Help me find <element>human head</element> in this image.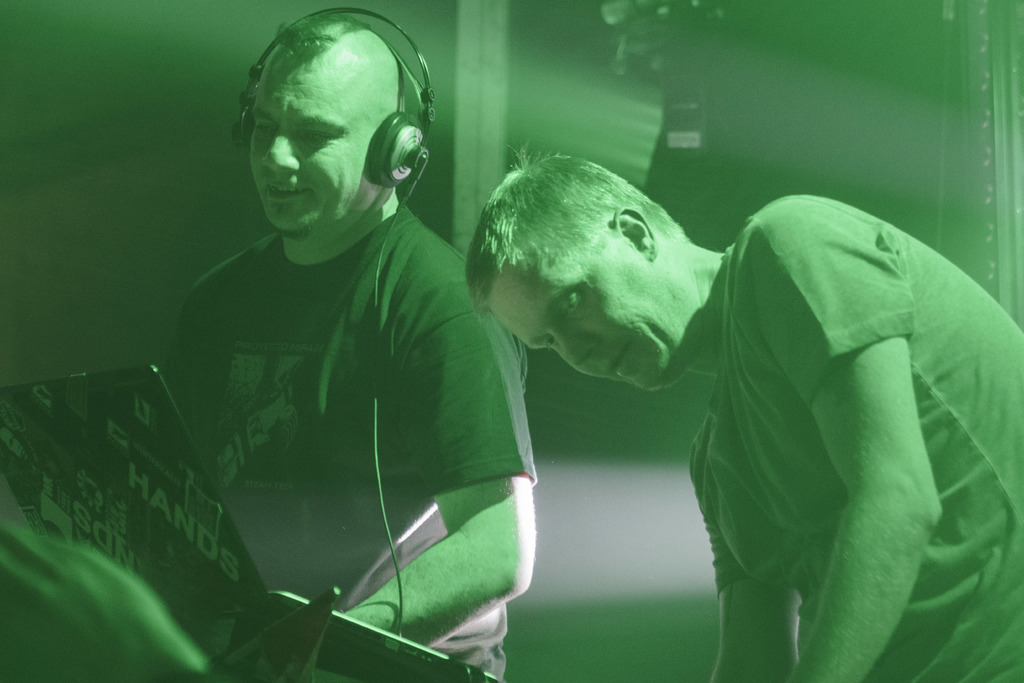
Found it: [left=232, top=2, right=440, bottom=251].
